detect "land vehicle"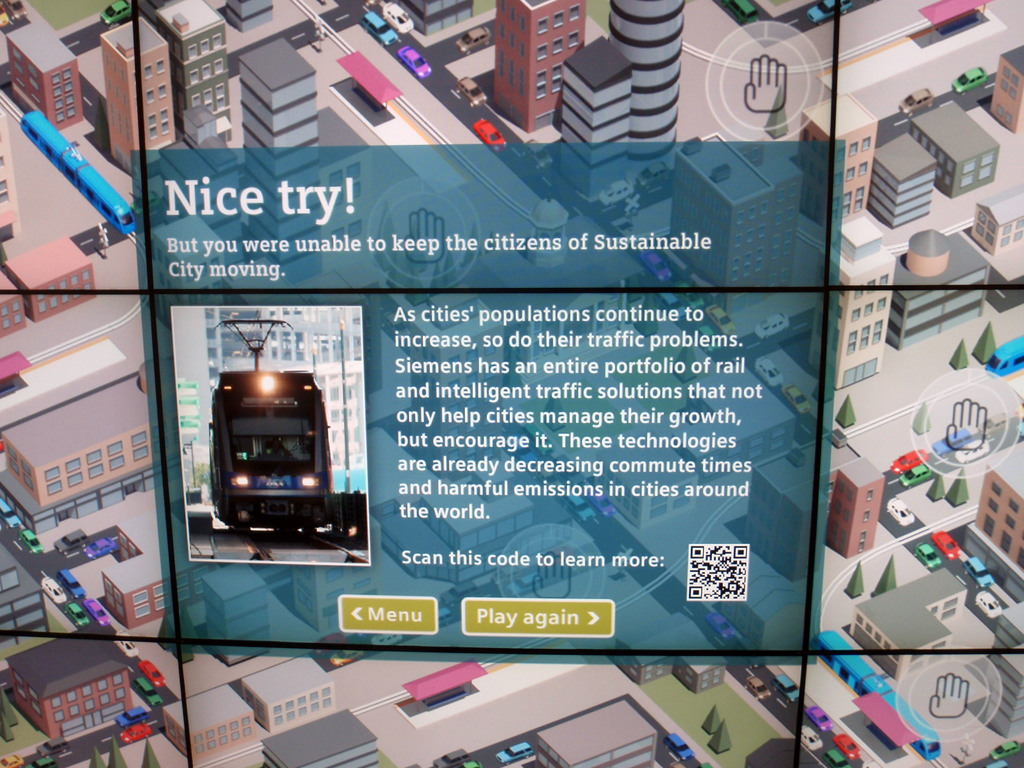
BBox(586, 488, 610, 514)
